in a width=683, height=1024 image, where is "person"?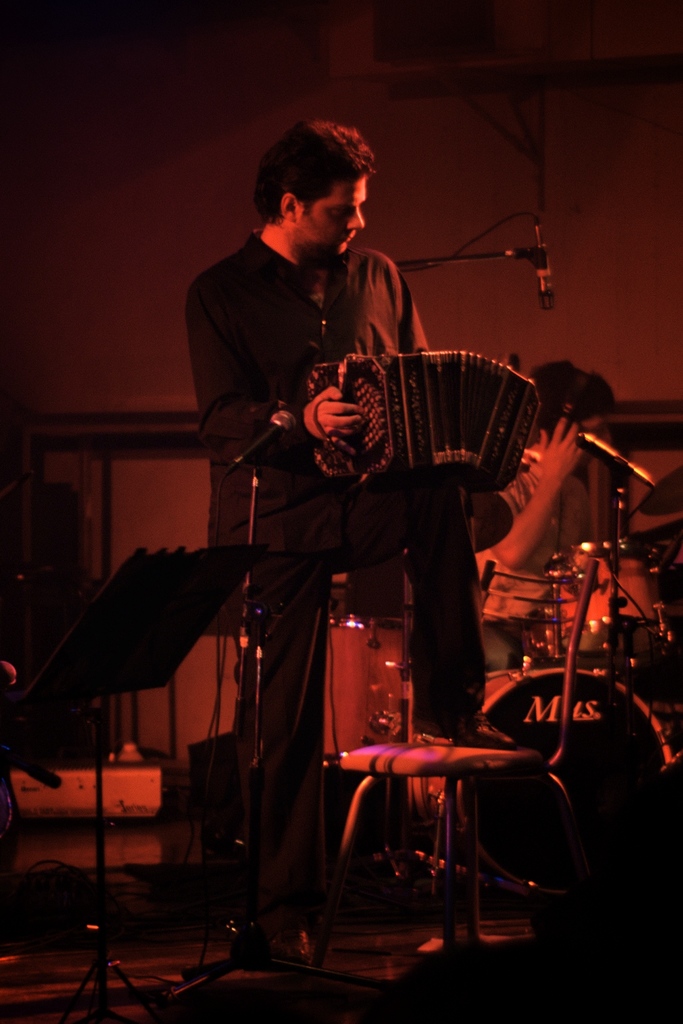
rect(151, 111, 526, 983).
